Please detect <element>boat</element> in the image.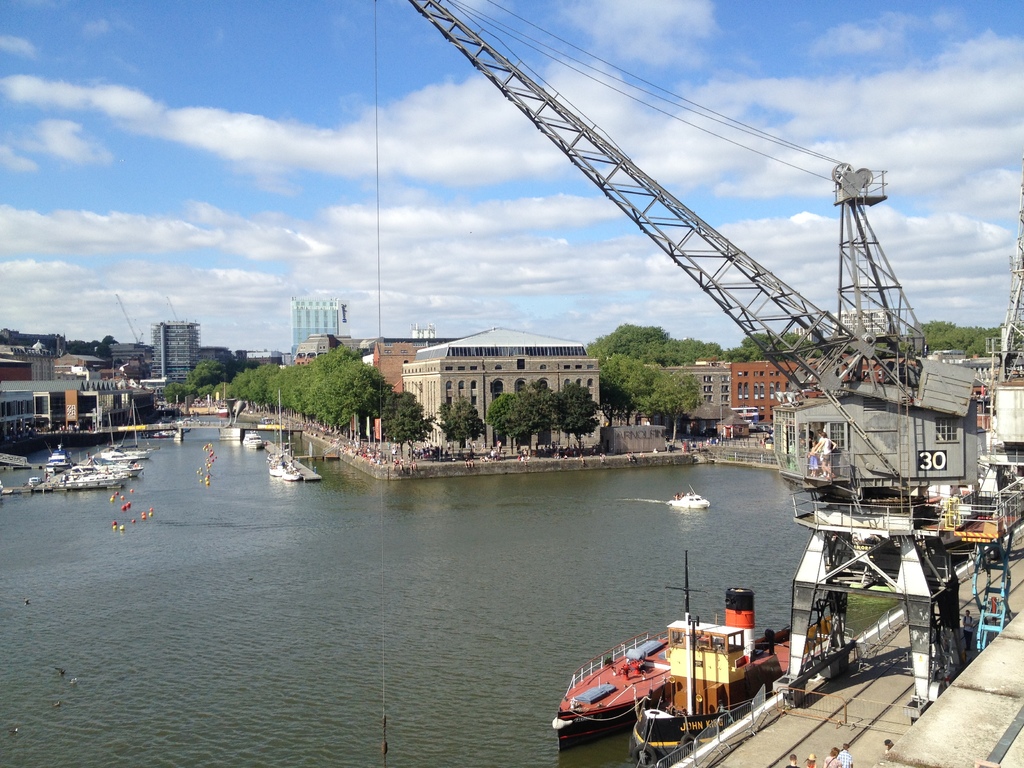
box(283, 415, 301, 481).
